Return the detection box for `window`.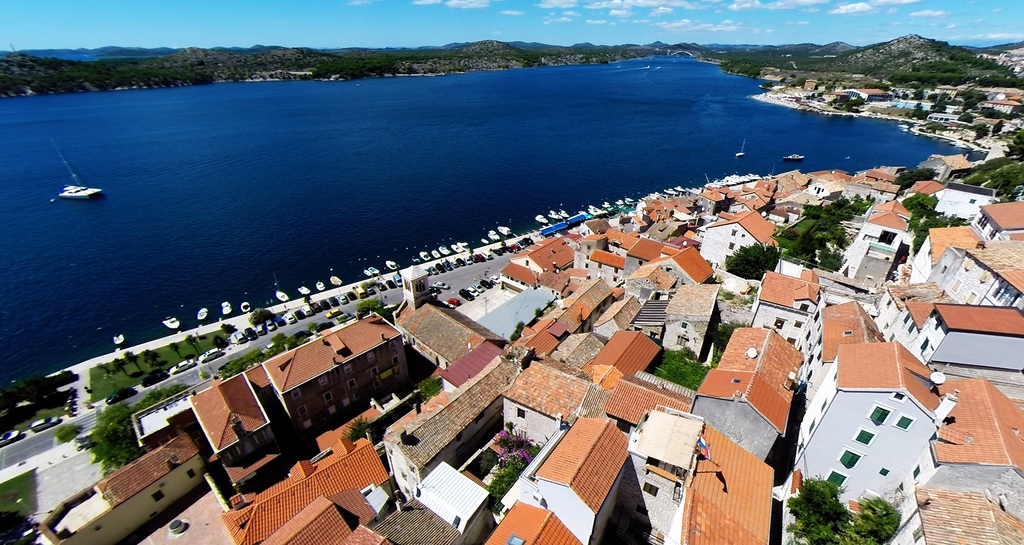
225:445:243:461.
